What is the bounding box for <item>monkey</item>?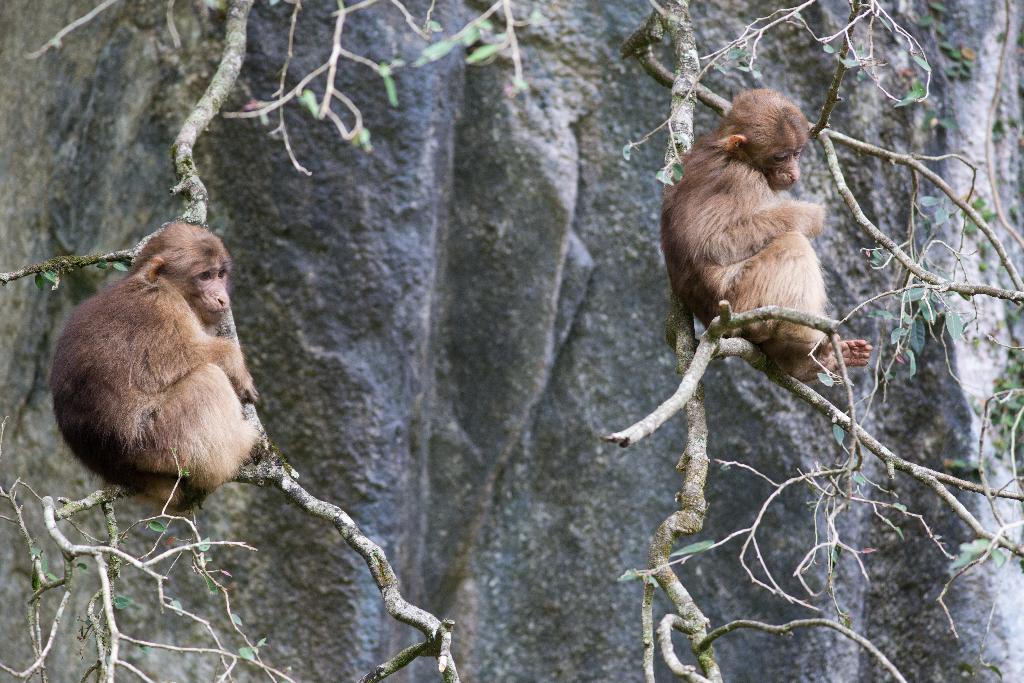
region(629, 91, 856, 475).
